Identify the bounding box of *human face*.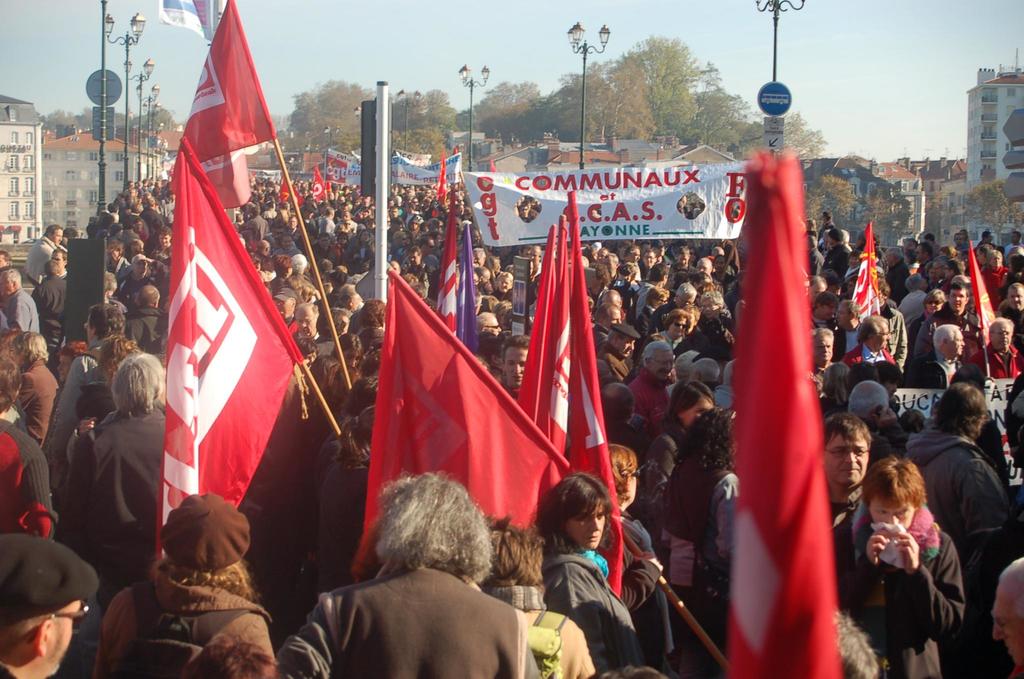
rect(55, 356, 73, 384).
